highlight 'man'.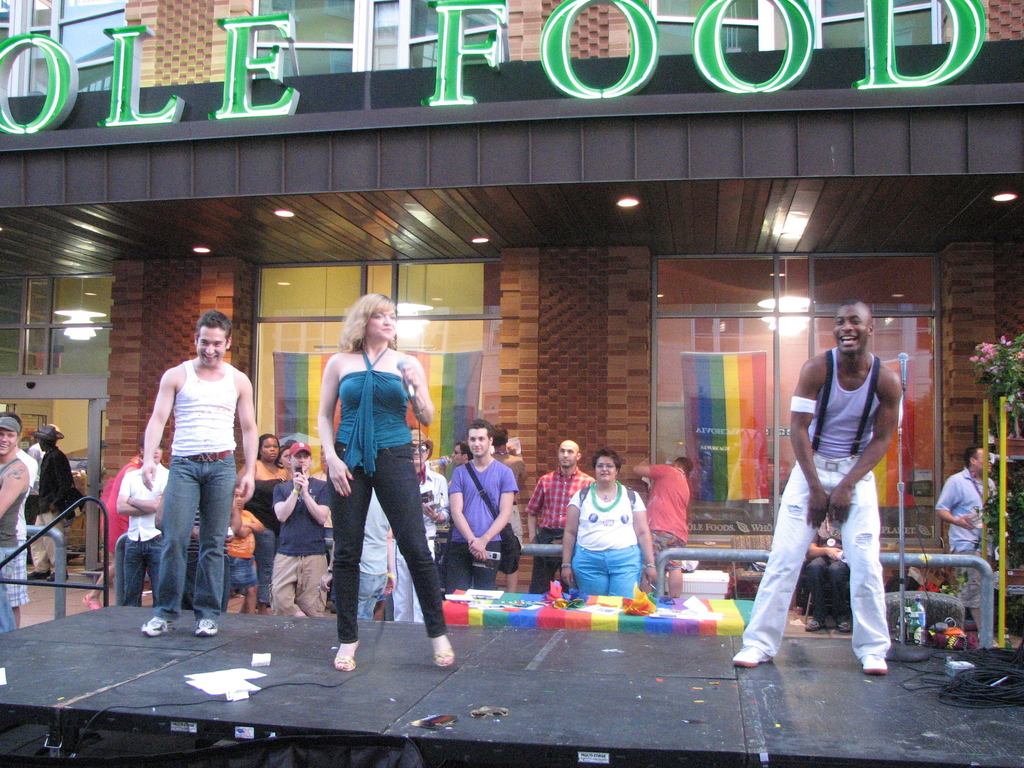
Highlighted region: l=140, t=311, r=260, b=643.
